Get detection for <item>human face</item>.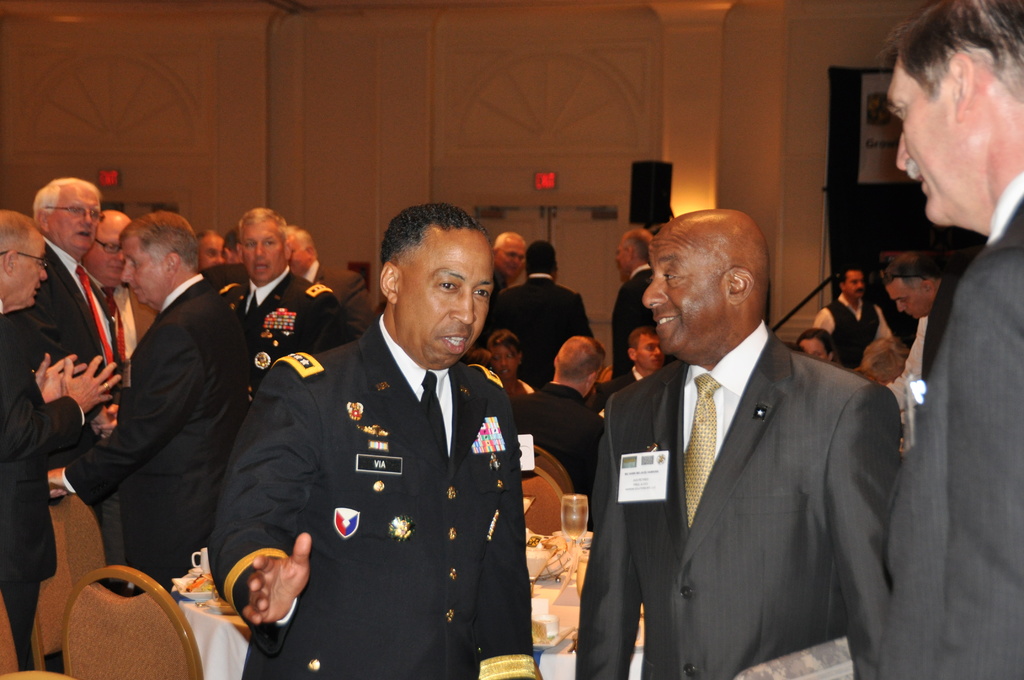
Detection: pyautogui.locateOnScreen(400, 227, 493, 366).
